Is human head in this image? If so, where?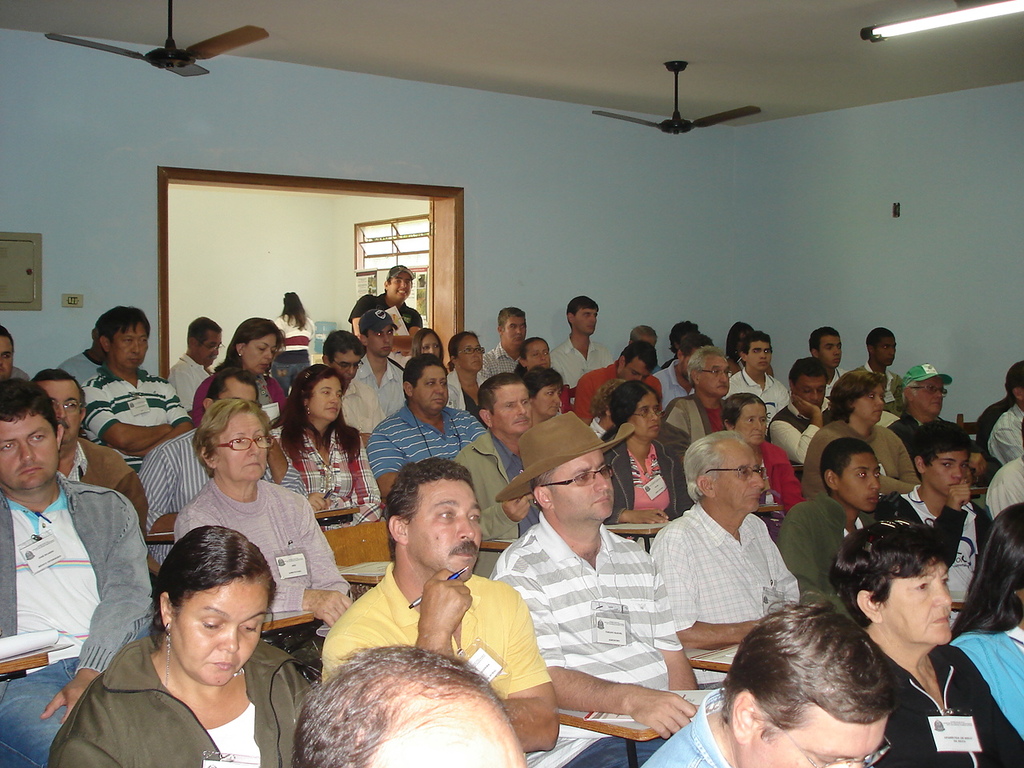
Yes, at Rect(498, 306, 526, 352).
